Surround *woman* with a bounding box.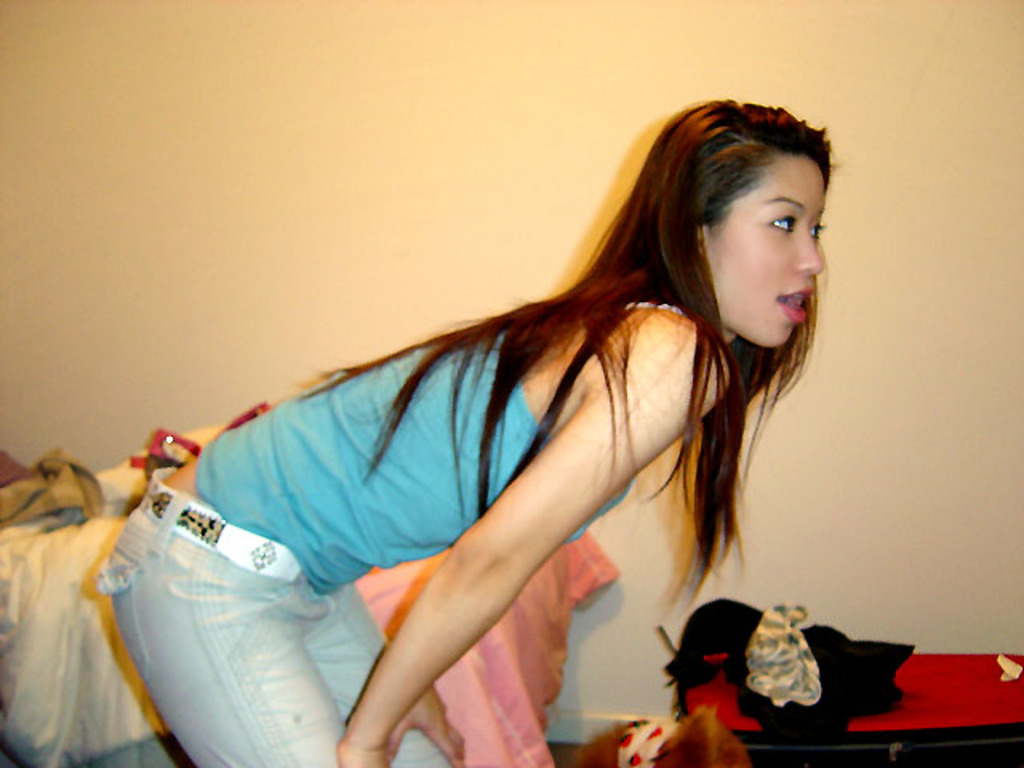
133,66,830,767.
